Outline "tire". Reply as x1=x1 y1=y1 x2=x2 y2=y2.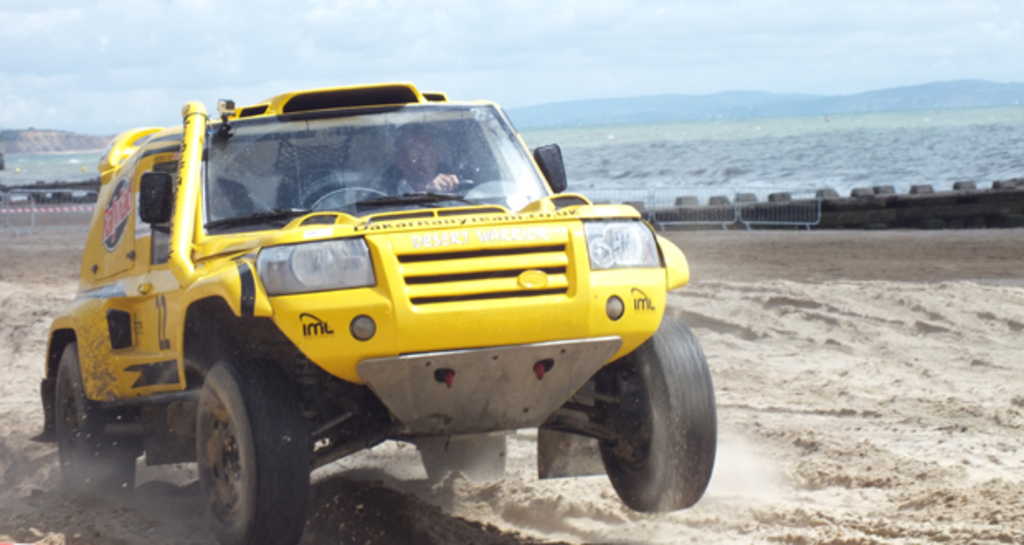
x1=197 y1=355 x2=307 y2=543.
